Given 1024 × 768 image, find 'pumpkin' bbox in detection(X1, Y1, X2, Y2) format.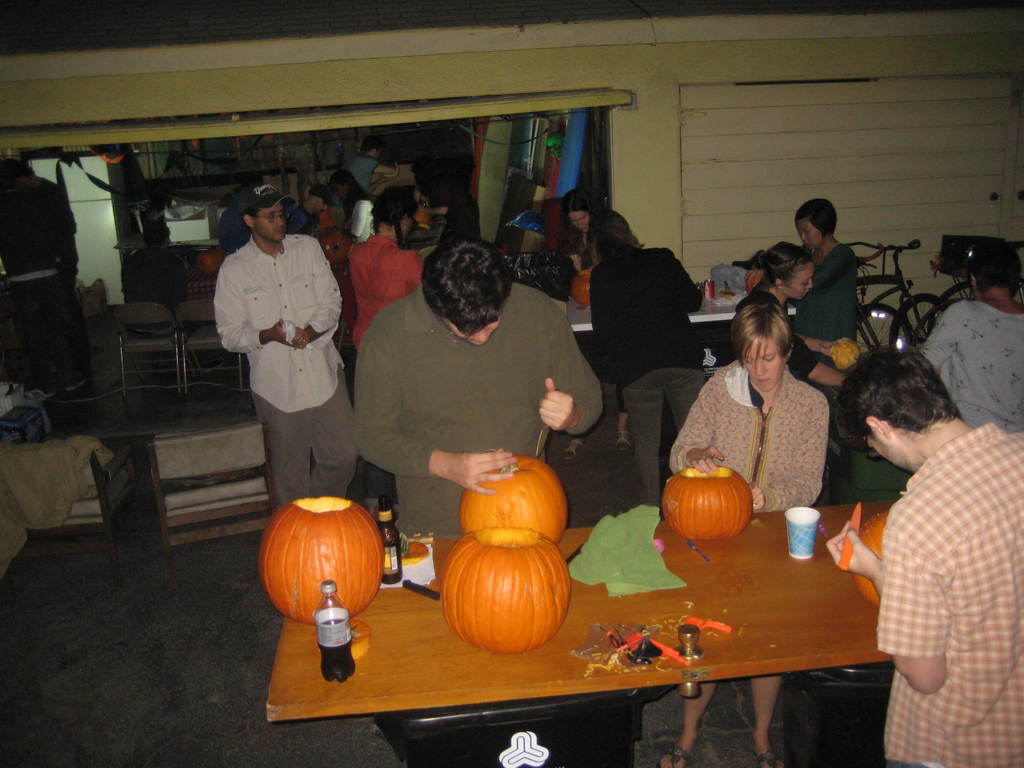
detection(255, 495, 388, 627).
